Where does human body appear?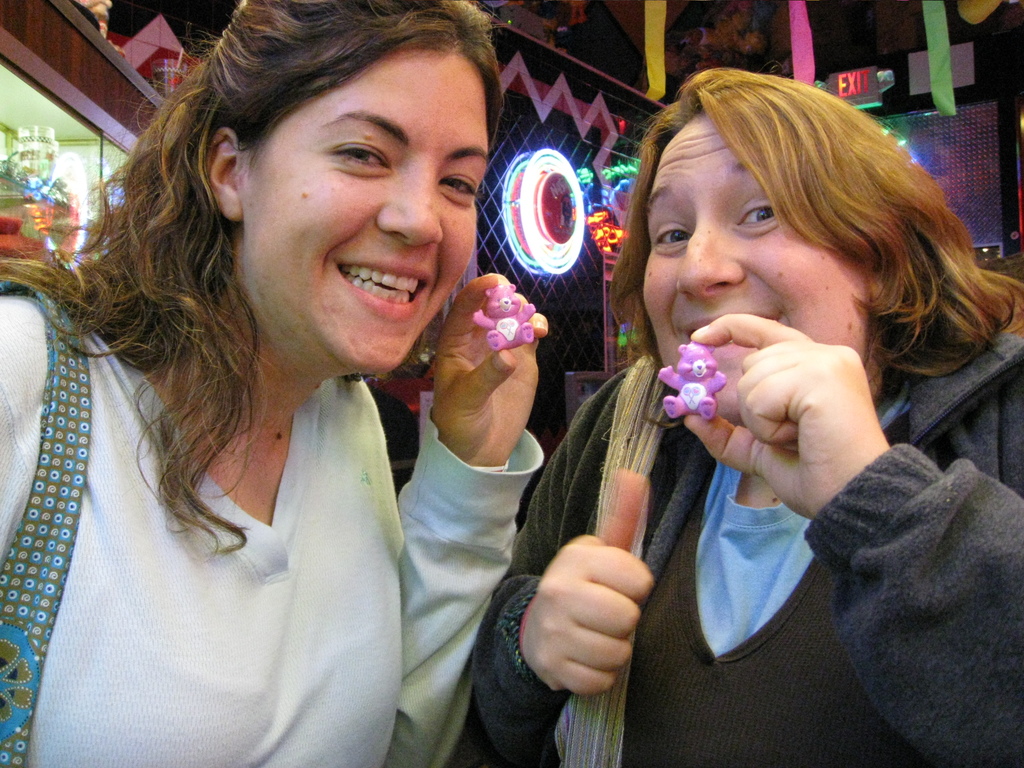
Appears at {"left": 490, "top": 61, "right": 1023, "bottom": 767}.
